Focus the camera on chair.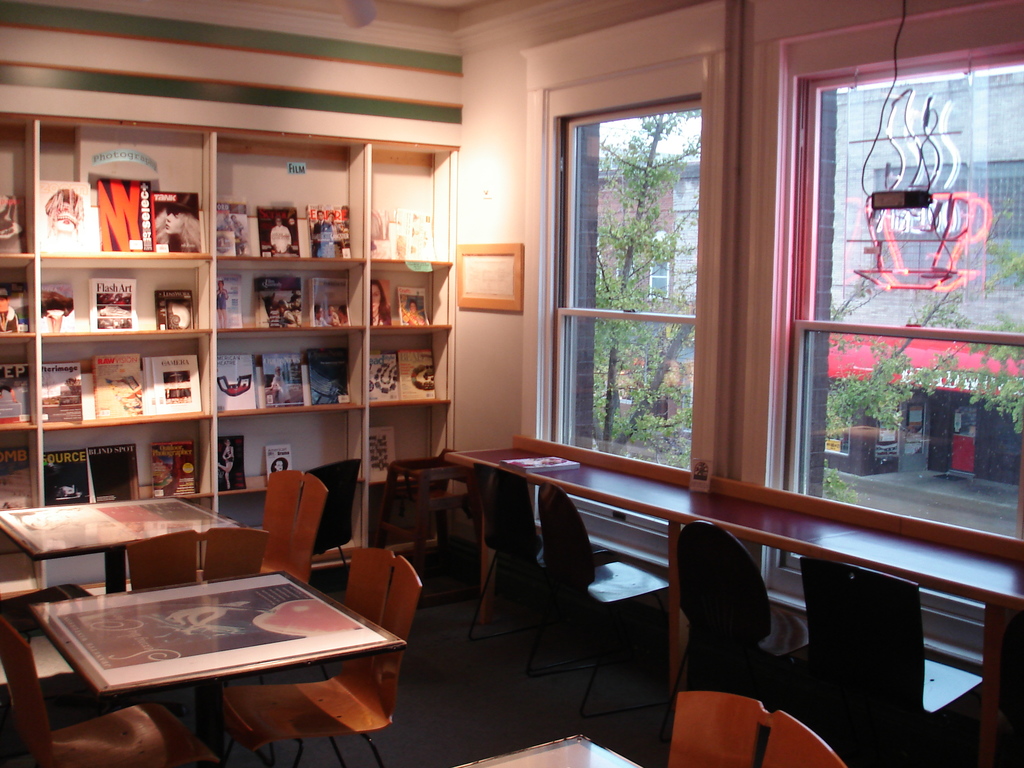
Focus region: (left=262, top=470, right=325, bottom=576).
